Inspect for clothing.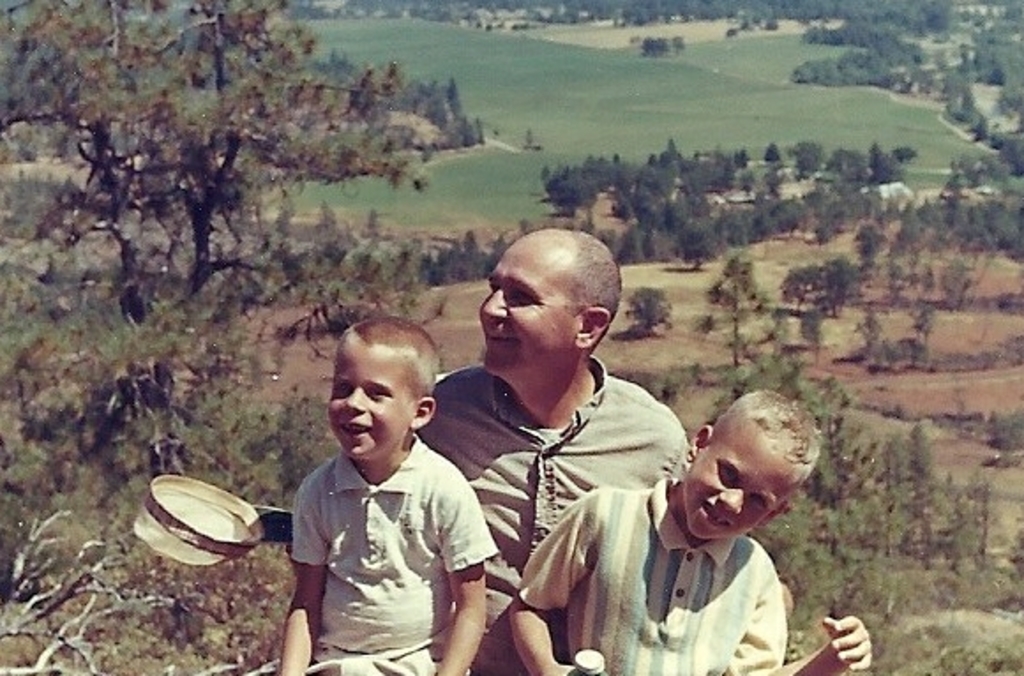
Inspection: detection(268, 408, 489, 660).
